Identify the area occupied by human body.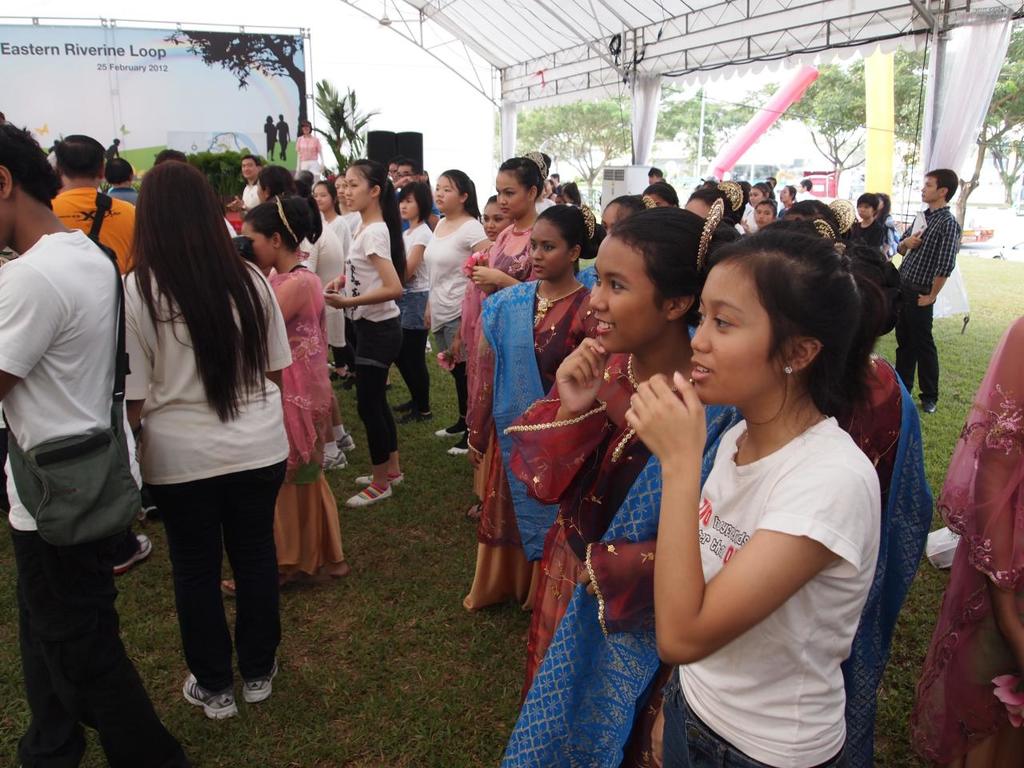
Area: box(894, 203, 958, 402).
